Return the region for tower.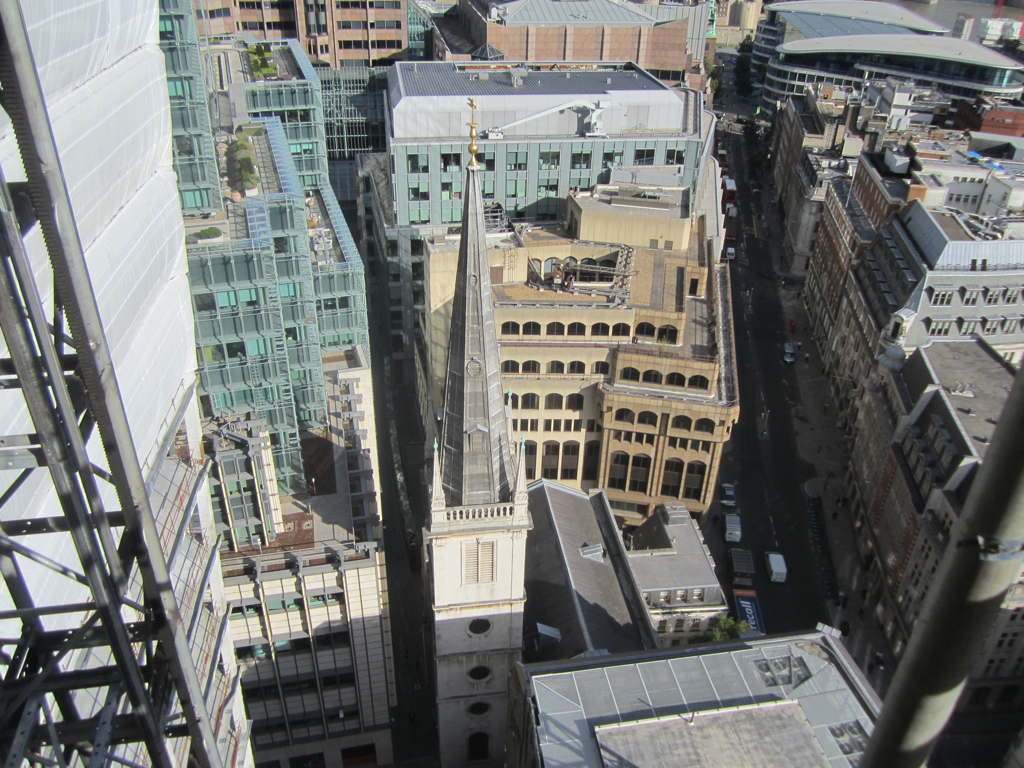
0:0:262:766.
